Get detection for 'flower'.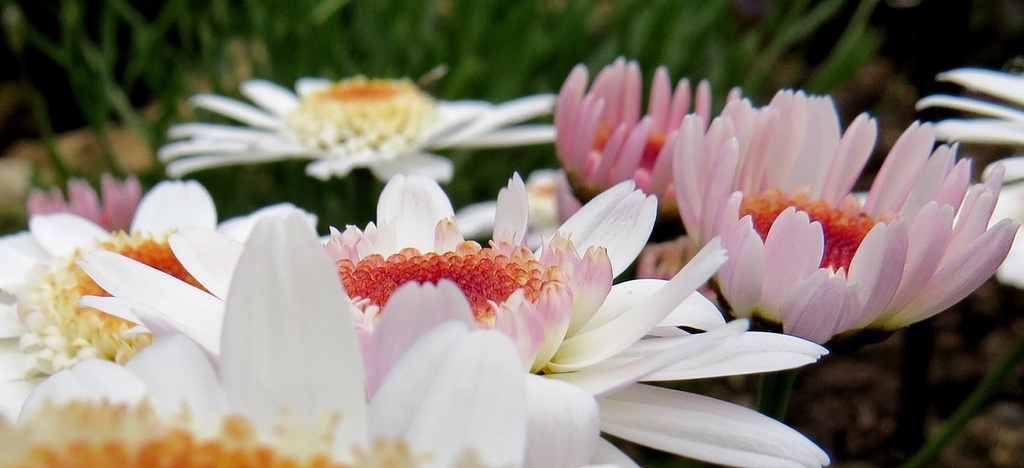
Detection: {"x1": 25, "y1": 170, "x2": 133, "y2": 228}.
